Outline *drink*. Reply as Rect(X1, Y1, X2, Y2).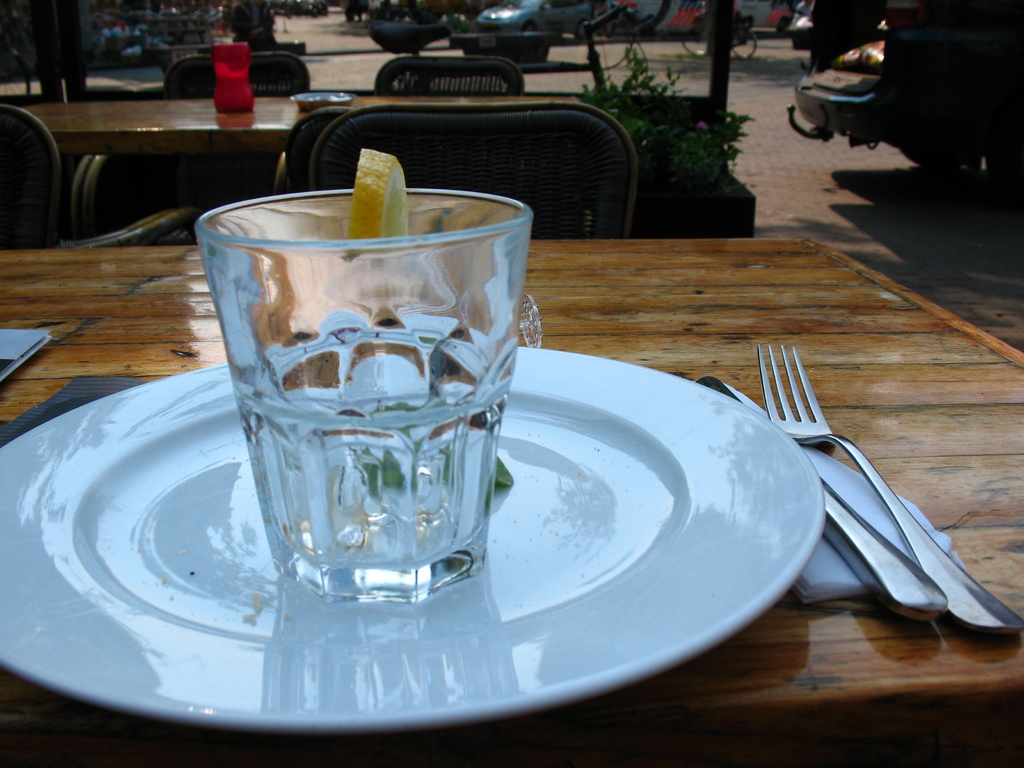
Rect(195, 191, 535, 597).
